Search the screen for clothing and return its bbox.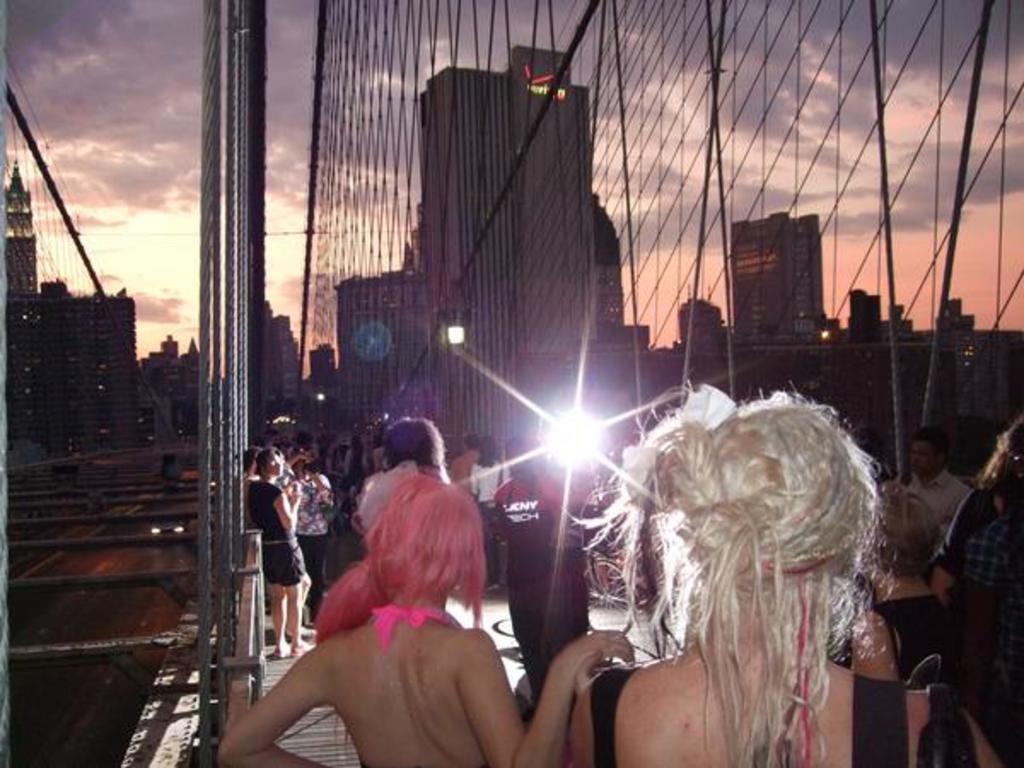
Found: bbox=(913, 461, 975, 551).
